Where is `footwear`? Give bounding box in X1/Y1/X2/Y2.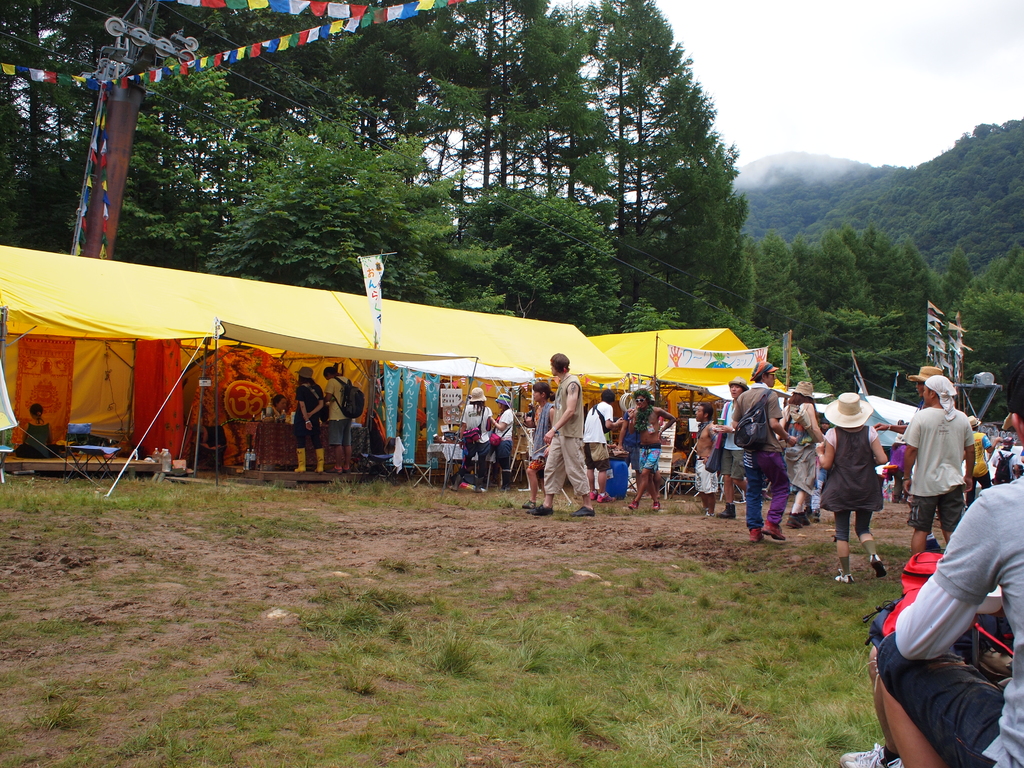
835/742/908/767.
